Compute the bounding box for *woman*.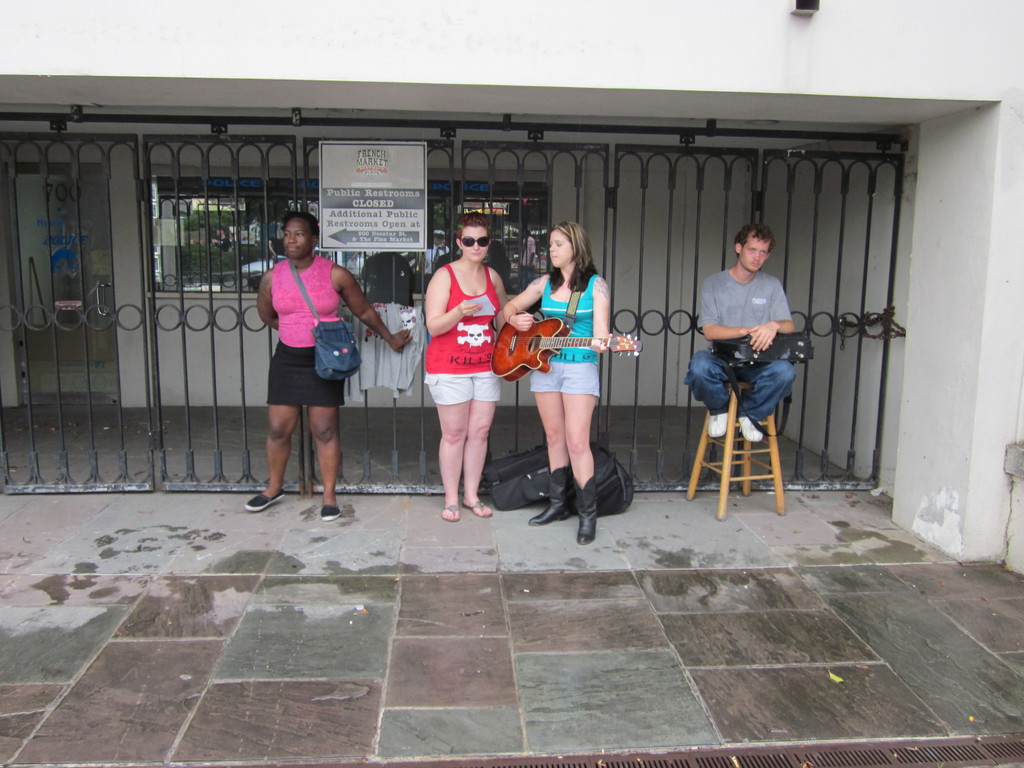
bbox=[424, 213, 511, 519].
